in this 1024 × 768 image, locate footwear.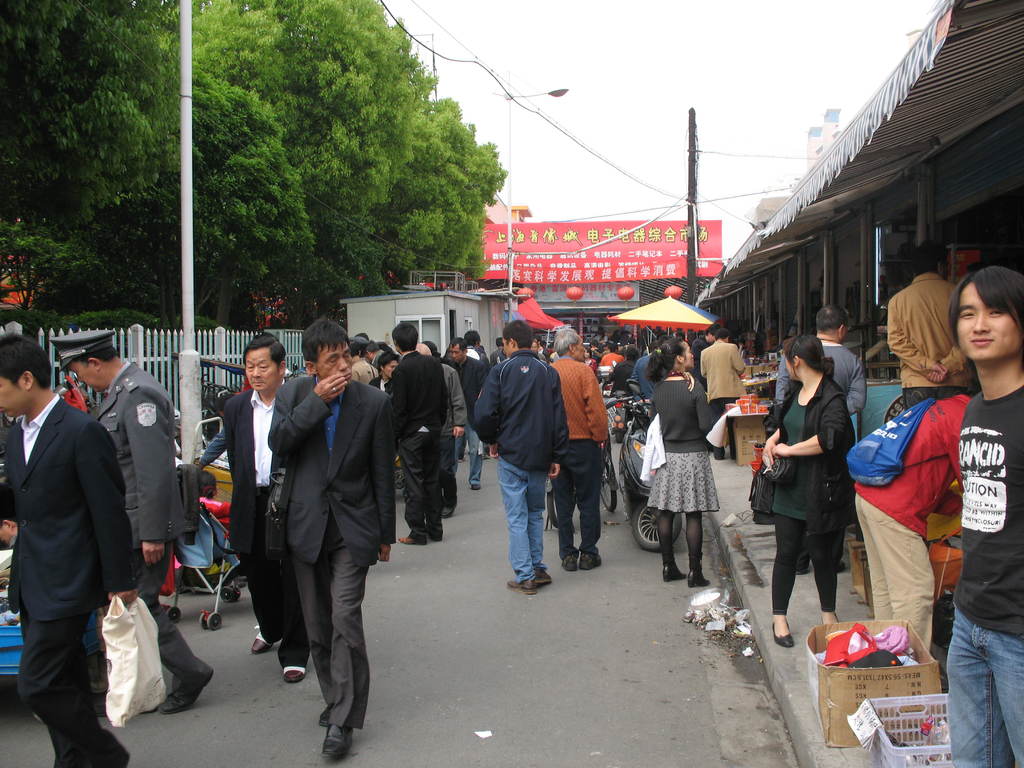
Bounding box: box=[579, 551, 603, 570].
